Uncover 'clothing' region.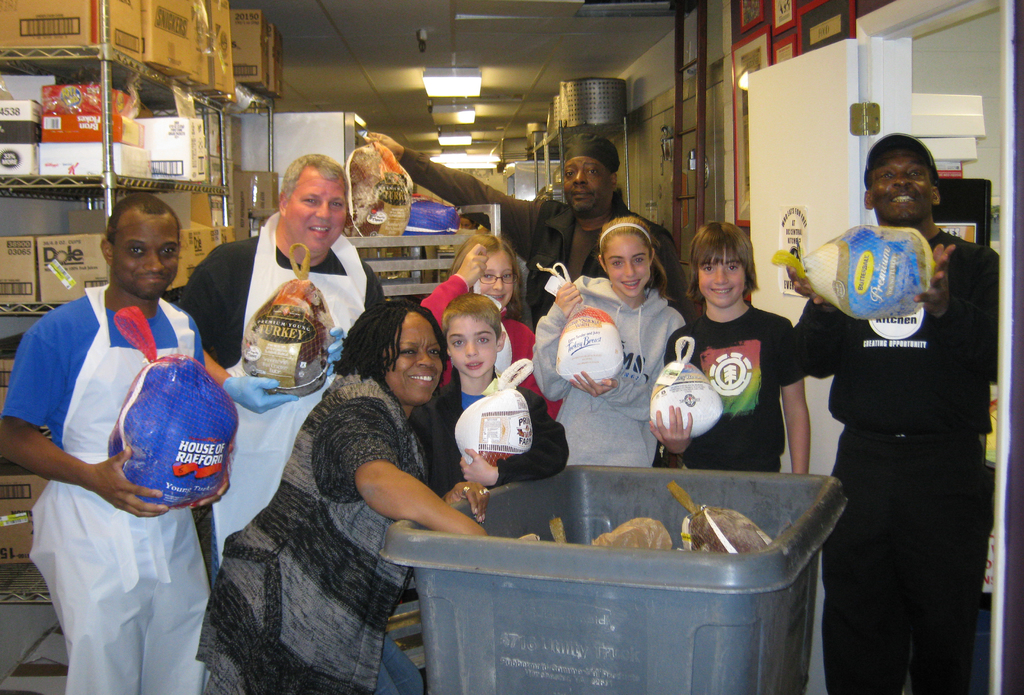
Uncovered: 660/310/796/477.
